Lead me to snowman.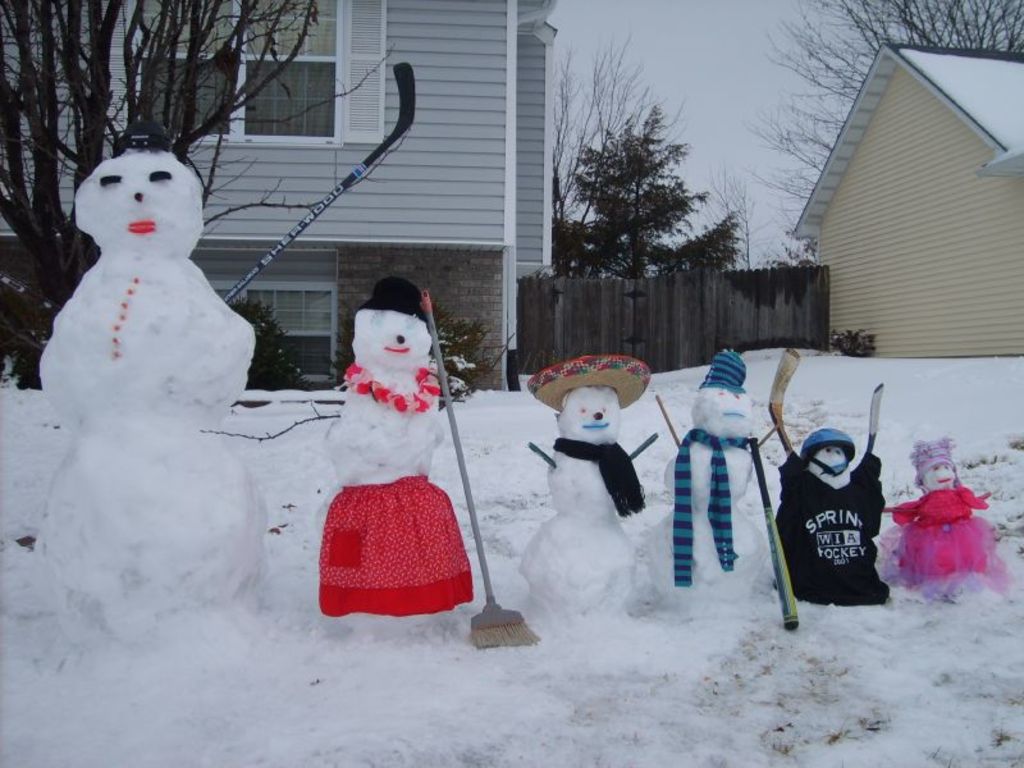
Lead to crop(650, 340, 800, 622).
